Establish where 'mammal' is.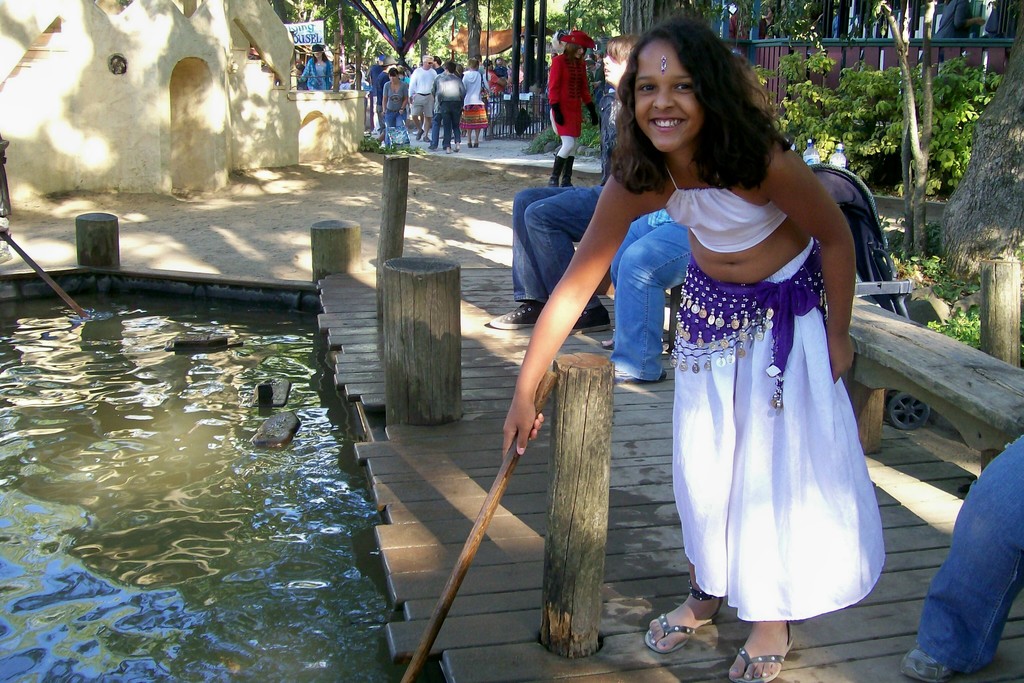
Established at left=477, top=58, right=483, bottom=73.
